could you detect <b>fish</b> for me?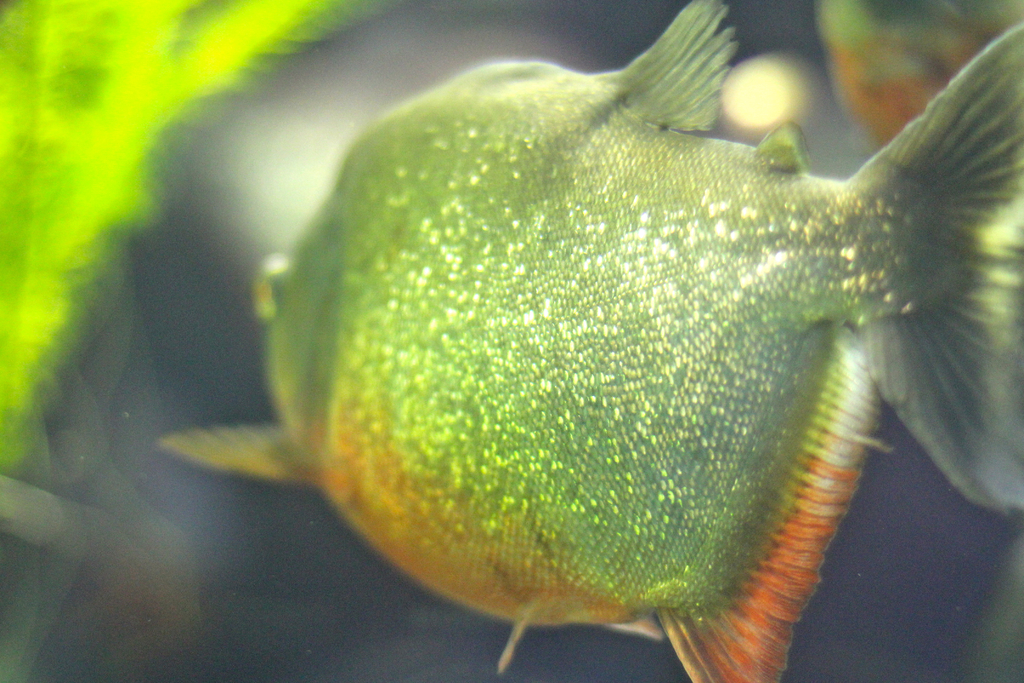
Detection result: x1=166 y1=20 x2=1016 y2=679.
